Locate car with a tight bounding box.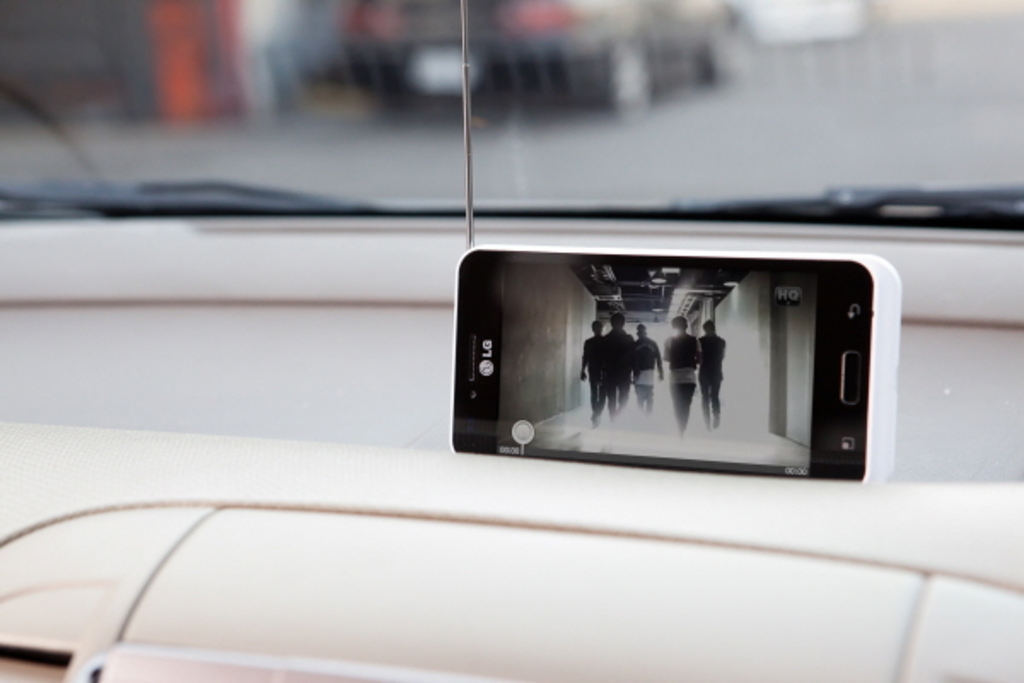
346 0 736 121.
